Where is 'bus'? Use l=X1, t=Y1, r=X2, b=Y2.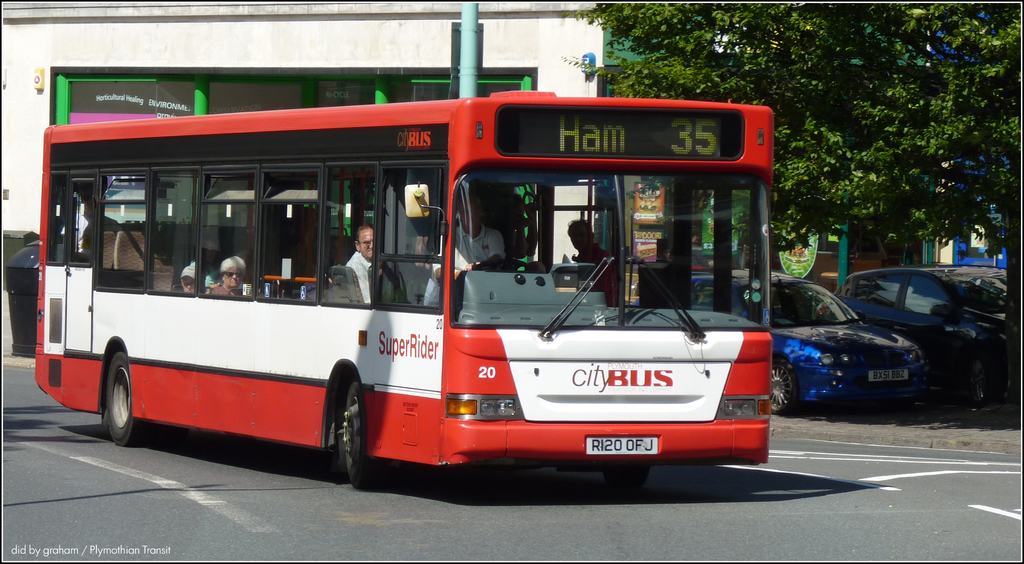
l=31, t=83, r=783, b=489.
